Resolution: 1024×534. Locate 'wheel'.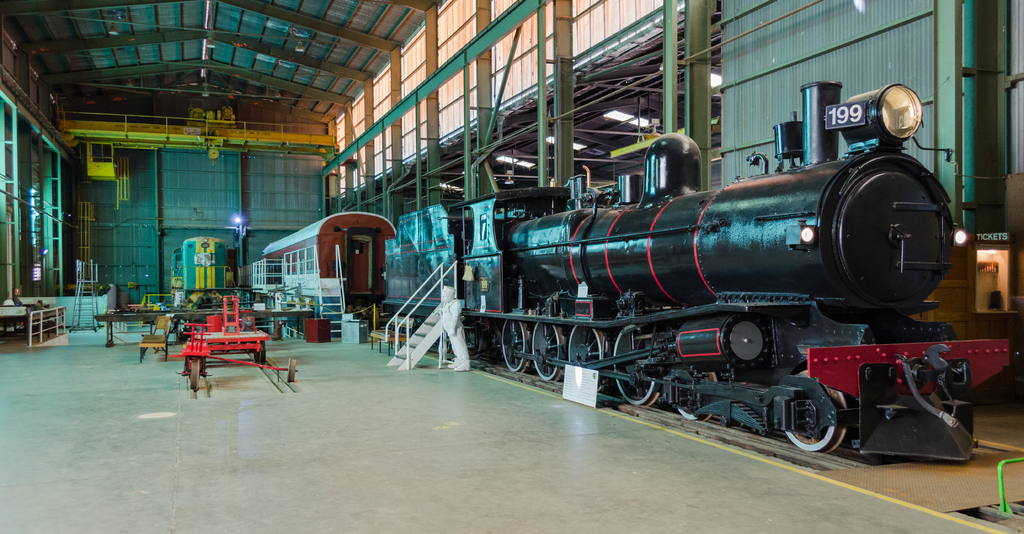
select_region(497, 315, 528, 370).
